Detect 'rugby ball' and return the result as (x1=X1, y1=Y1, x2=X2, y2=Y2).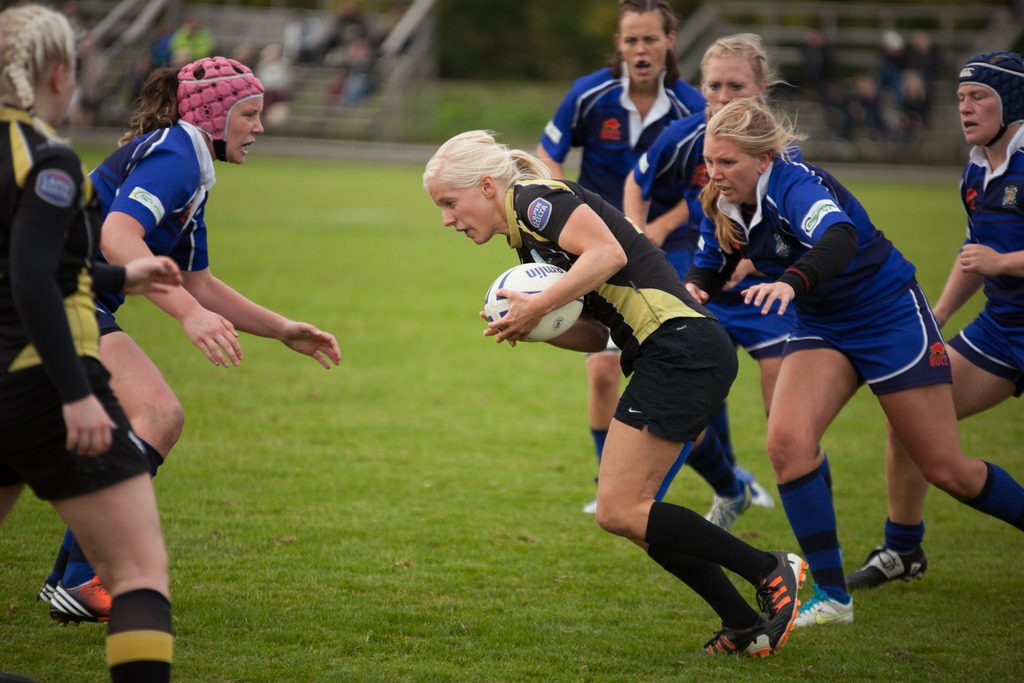
(x1=481, y1=261, x2=586, y2=342).
